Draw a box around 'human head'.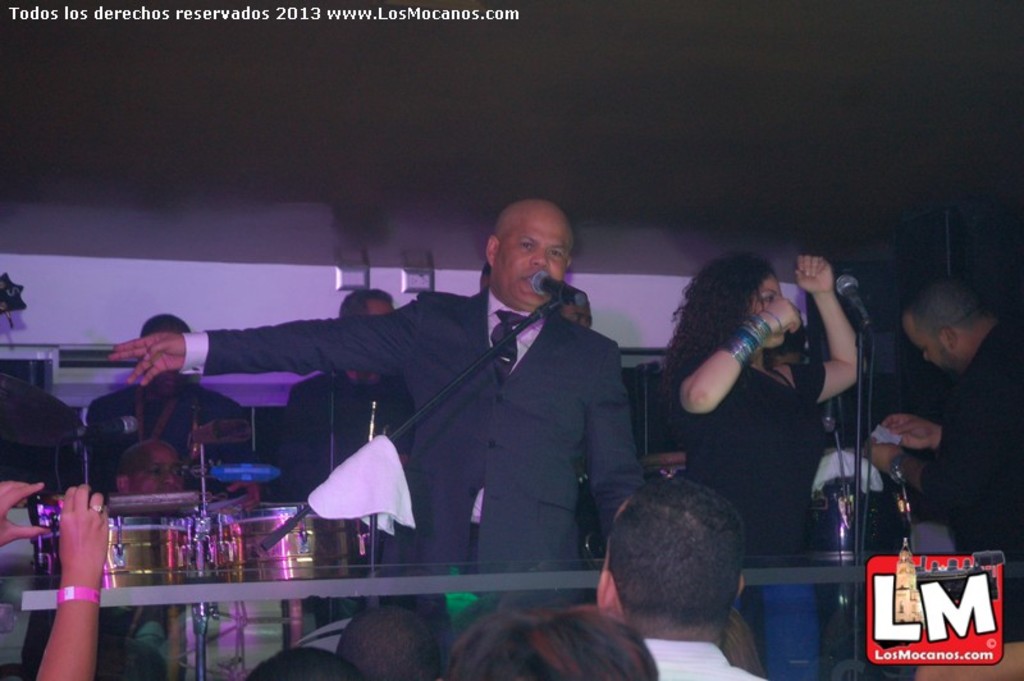
<region>691, 251, 791, 347</region>.
